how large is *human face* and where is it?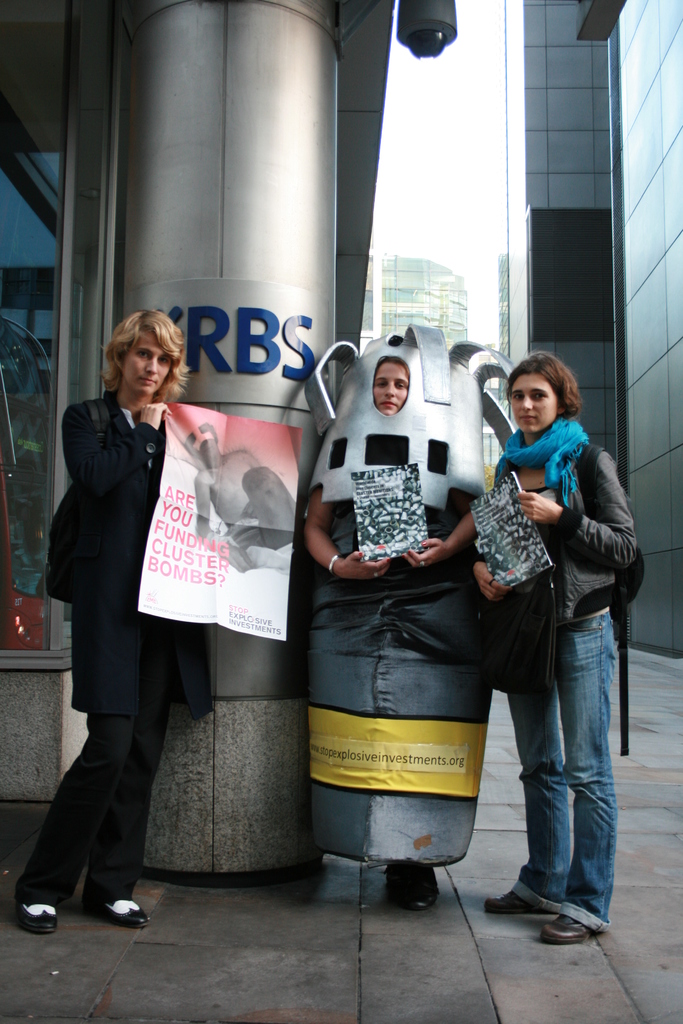
Bounding box: <bbox>509, 376, 559, 433</bbox>.
